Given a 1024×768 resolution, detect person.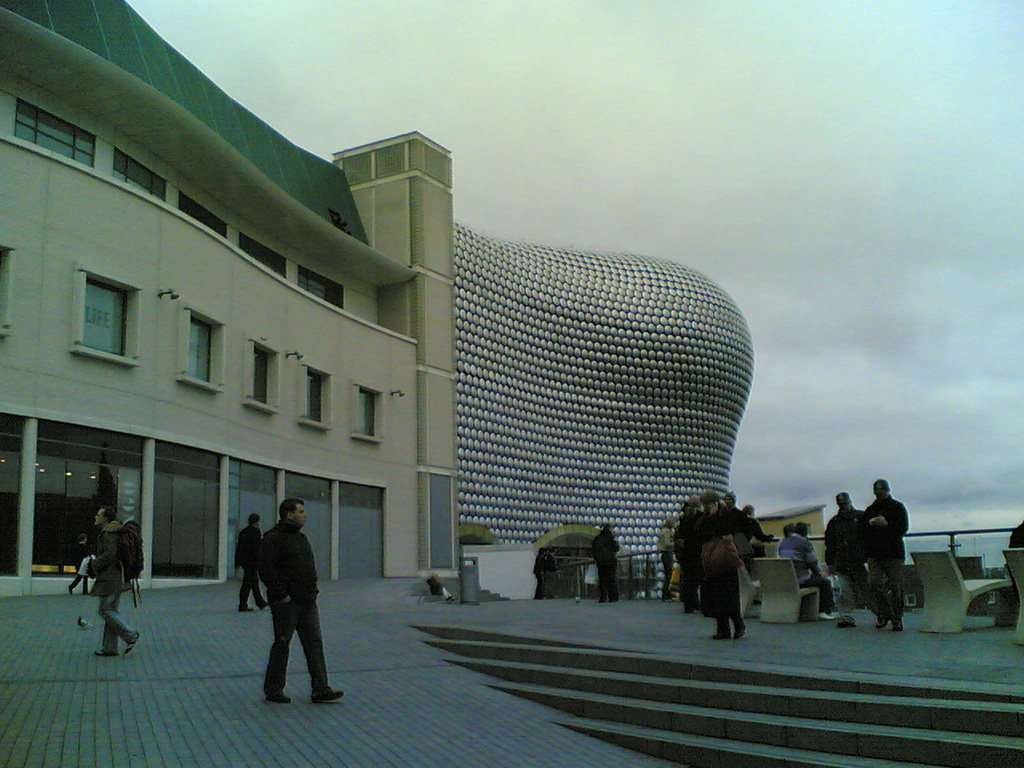
(777,517,838,618).
